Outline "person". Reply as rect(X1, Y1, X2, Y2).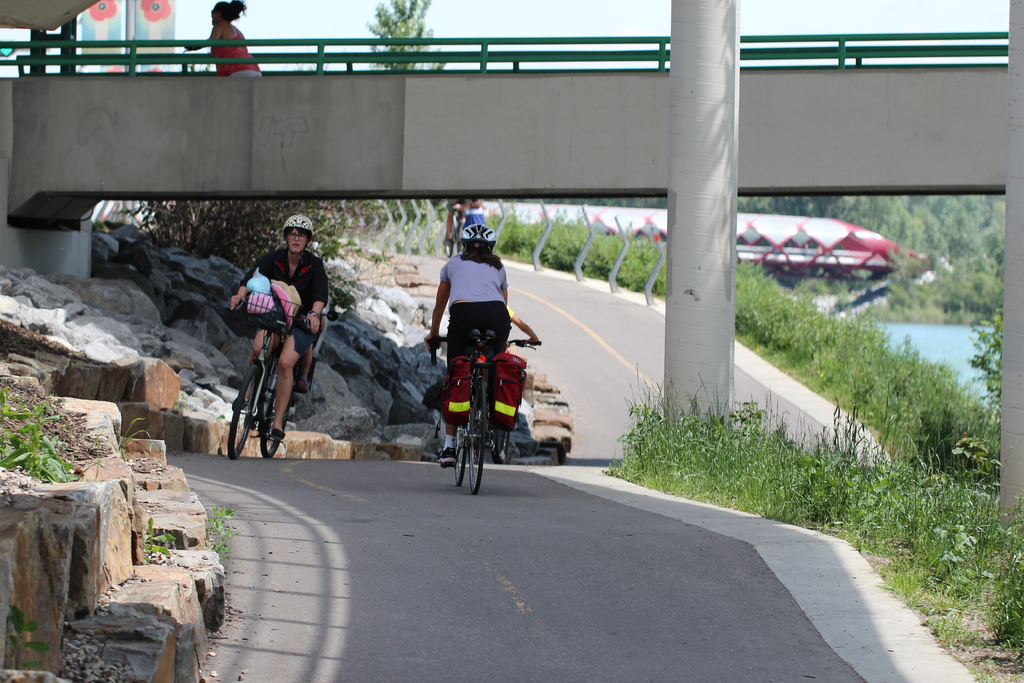
rect(438, 190, 497, 243).
